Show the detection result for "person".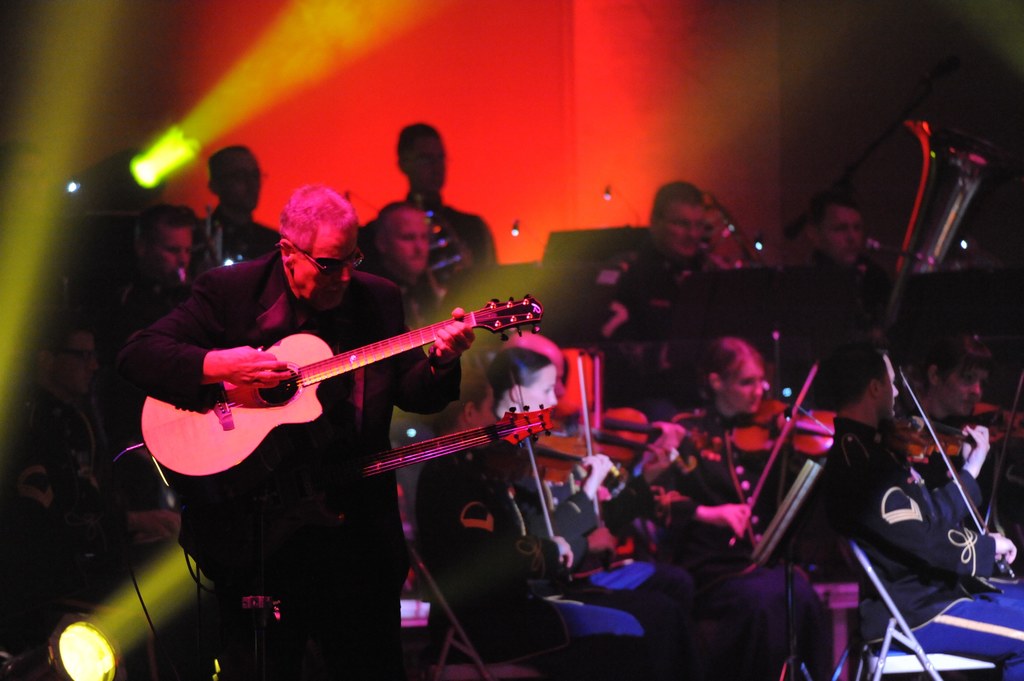
x1=353 y1=123 x2=503 y2=329.
